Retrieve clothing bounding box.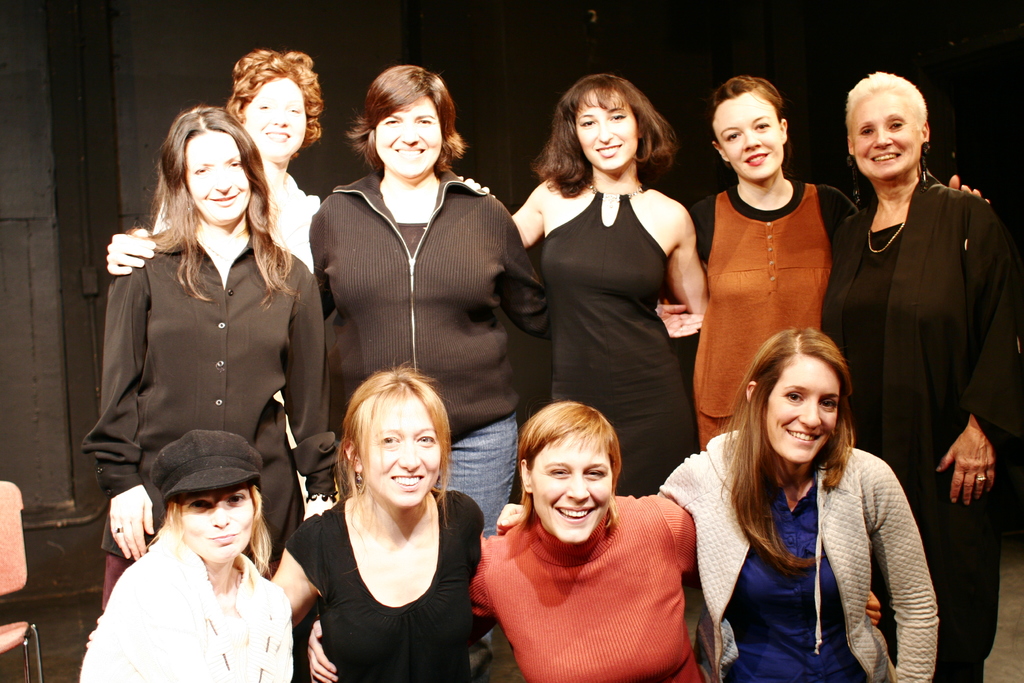
Bounding box: {"x1": 92, "y1": 202, "x2": 329, "y2": 555}.
